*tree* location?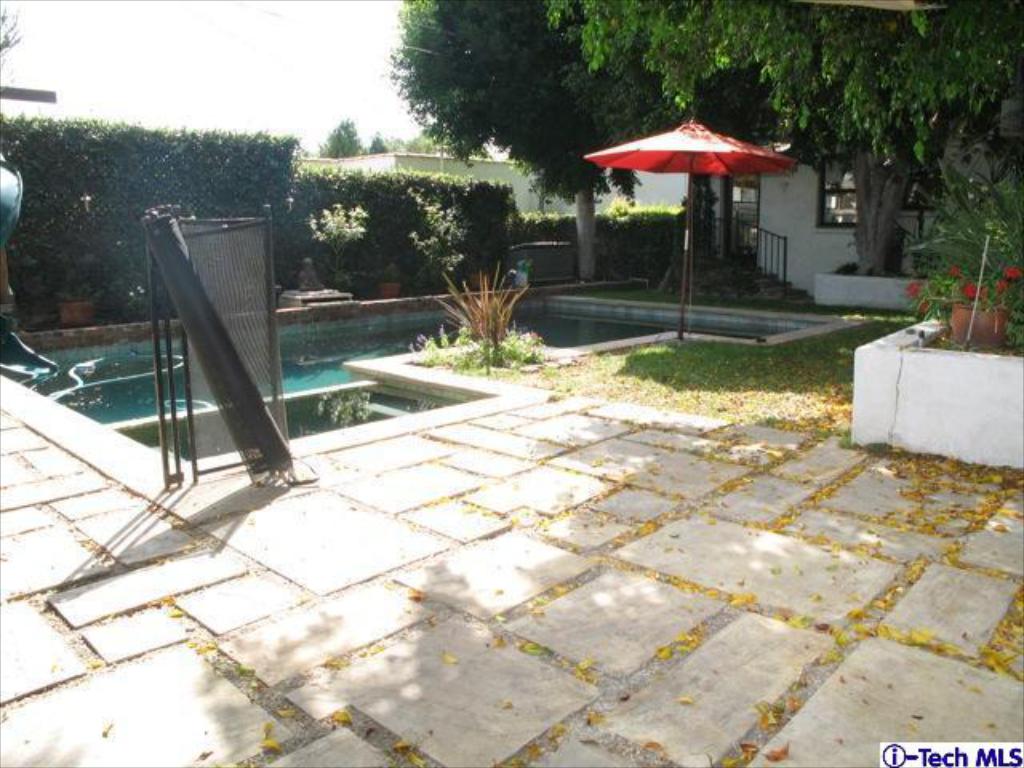
rect(549, 2, 1016, 285)
